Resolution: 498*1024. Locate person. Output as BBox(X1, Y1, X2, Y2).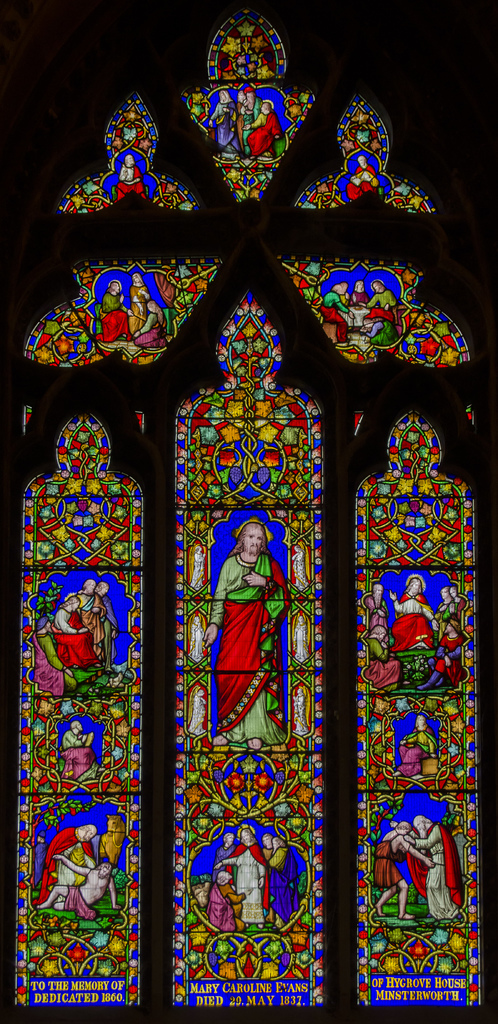
BBox(33, 810, 124, 911).
